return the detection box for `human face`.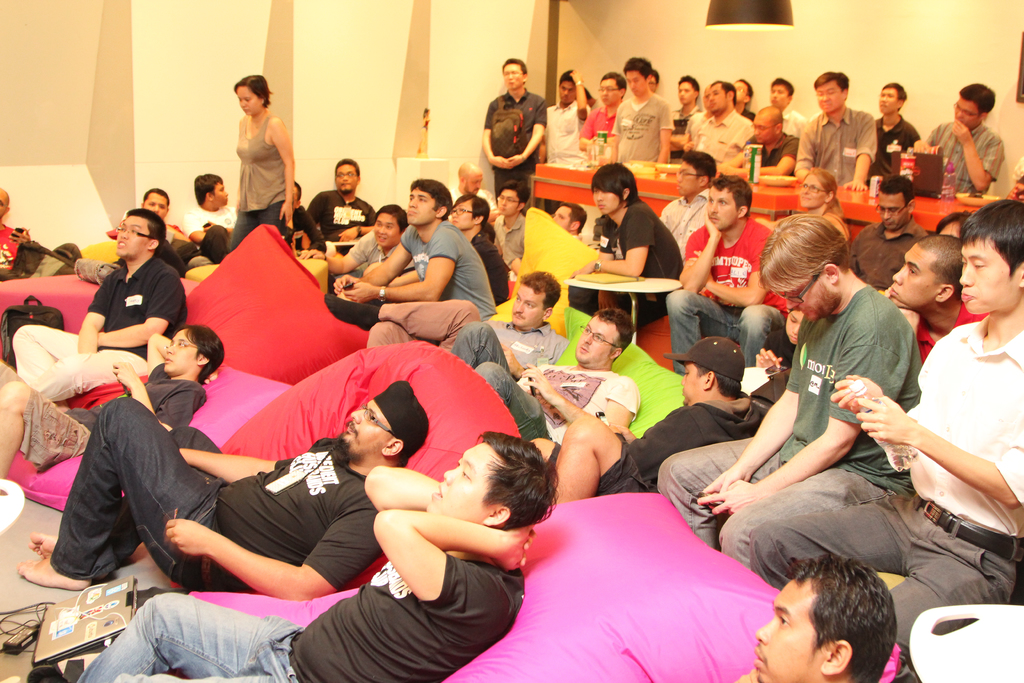
detection(885, 243, 938, 302).
